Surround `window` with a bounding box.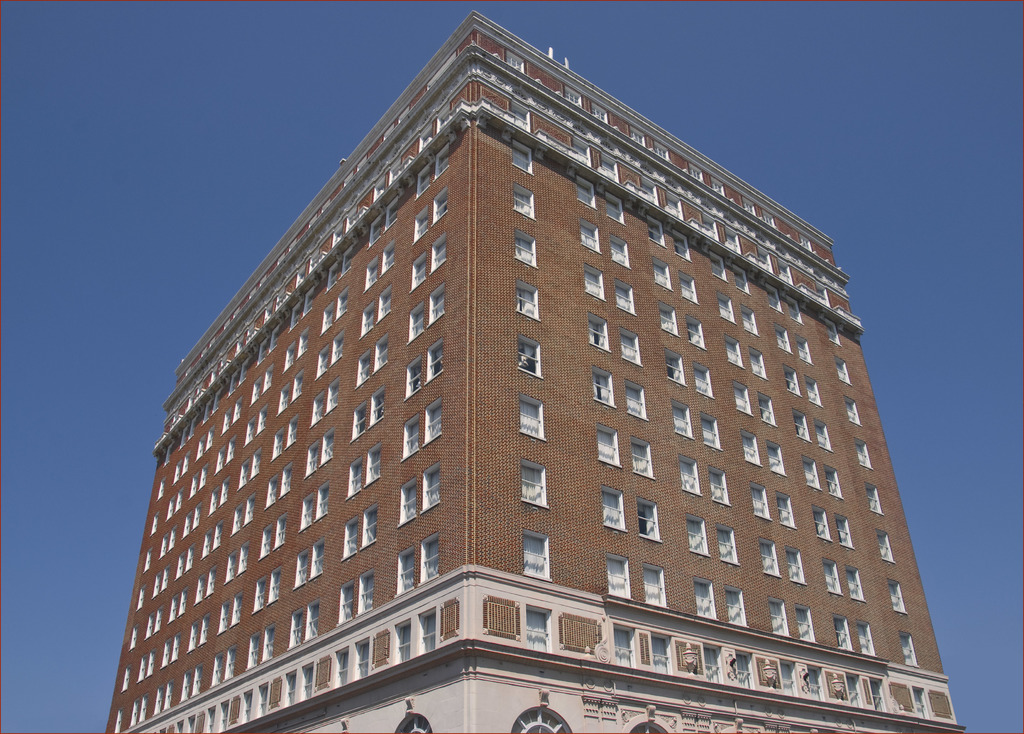
646 255 674 289.
